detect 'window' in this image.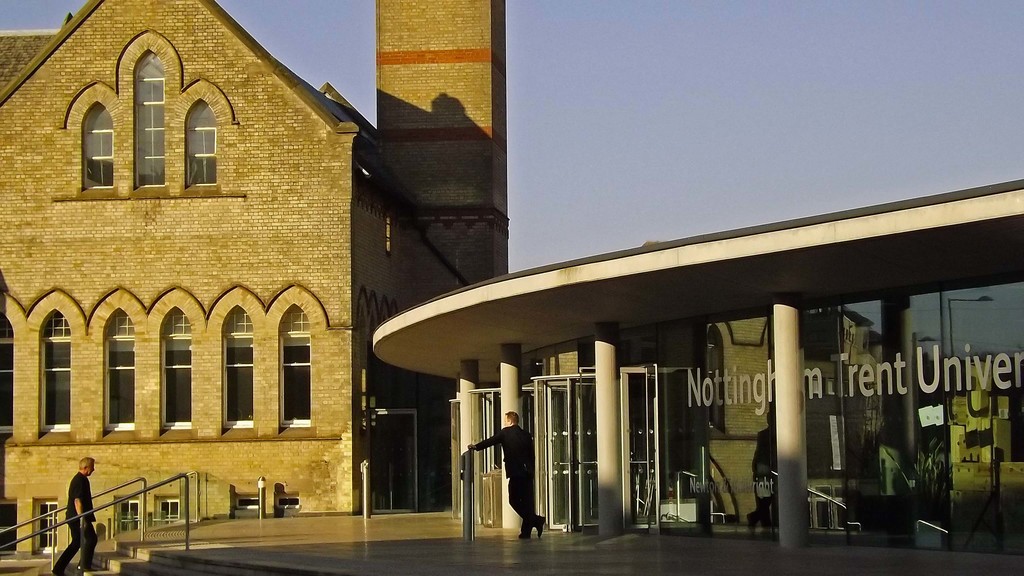
Detection: x1=160, y1=499, x2=184, y2=524.
